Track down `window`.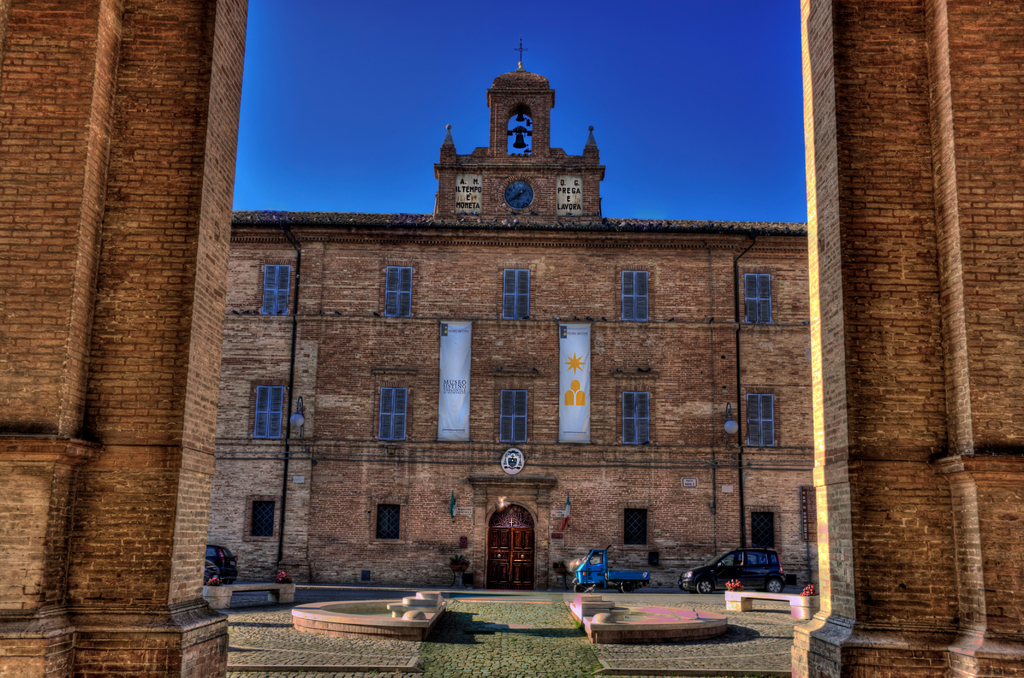
Tracked to 621, 505, 653, 545.
